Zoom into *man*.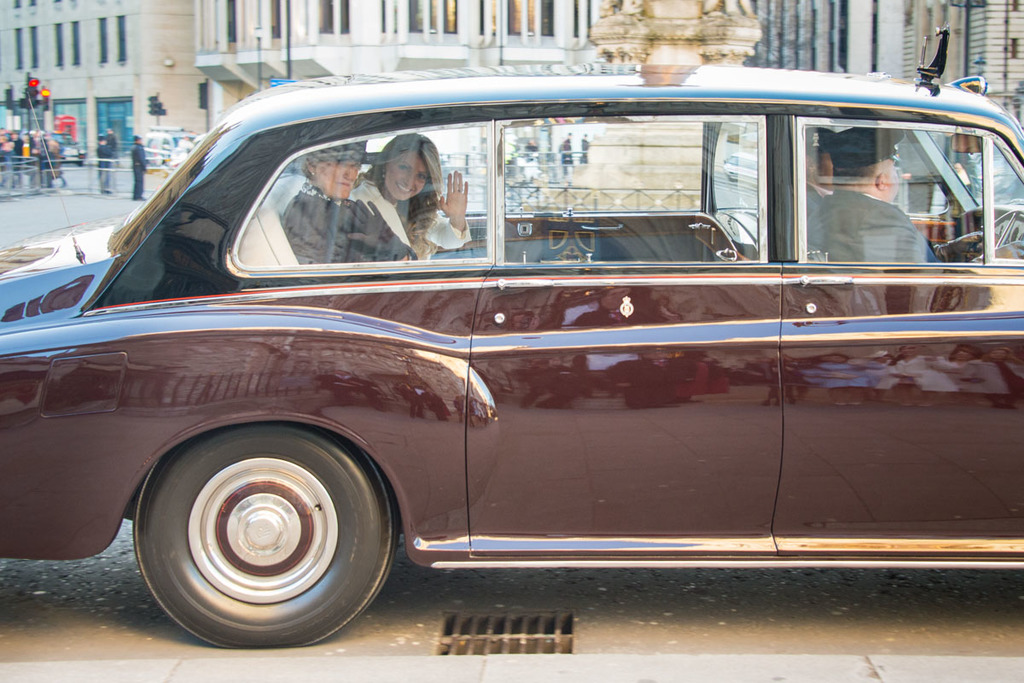
Zoom target: region(803, 129, 988, 264).
